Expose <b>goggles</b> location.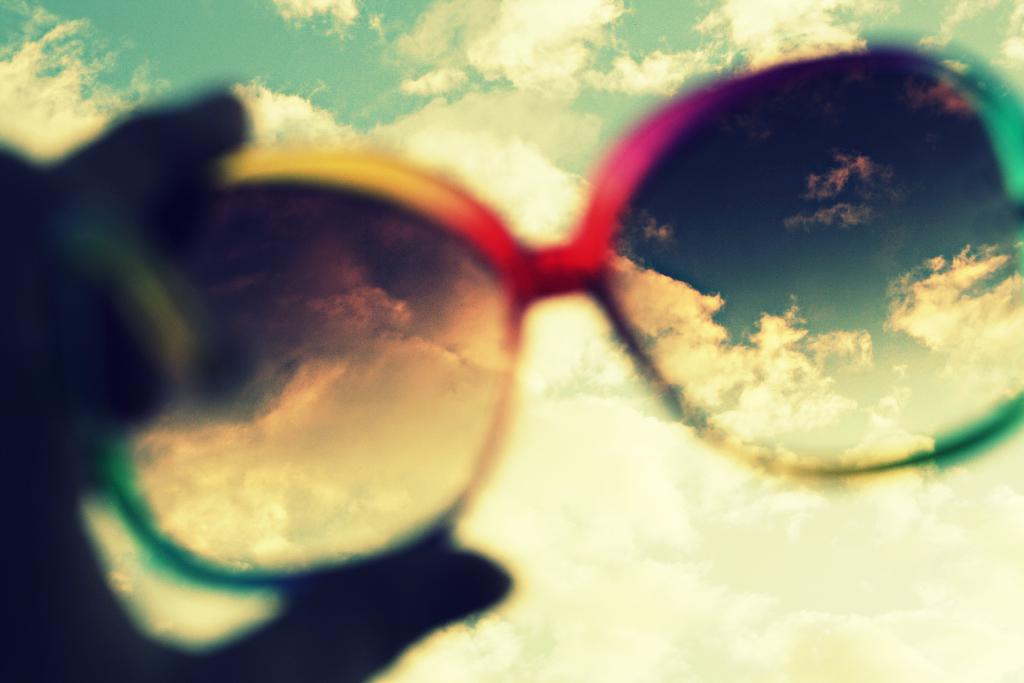
Exposed at 5, 0, 1023, 620.
